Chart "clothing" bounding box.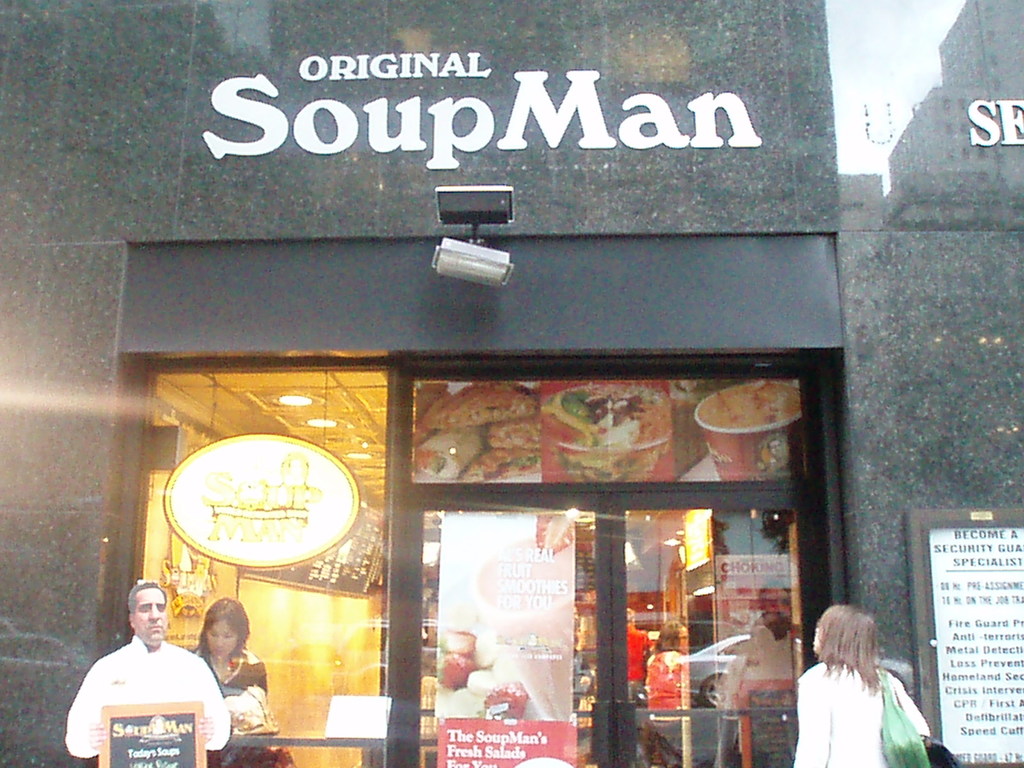
Charted: <region>796, 664, 938, 767</region>.
